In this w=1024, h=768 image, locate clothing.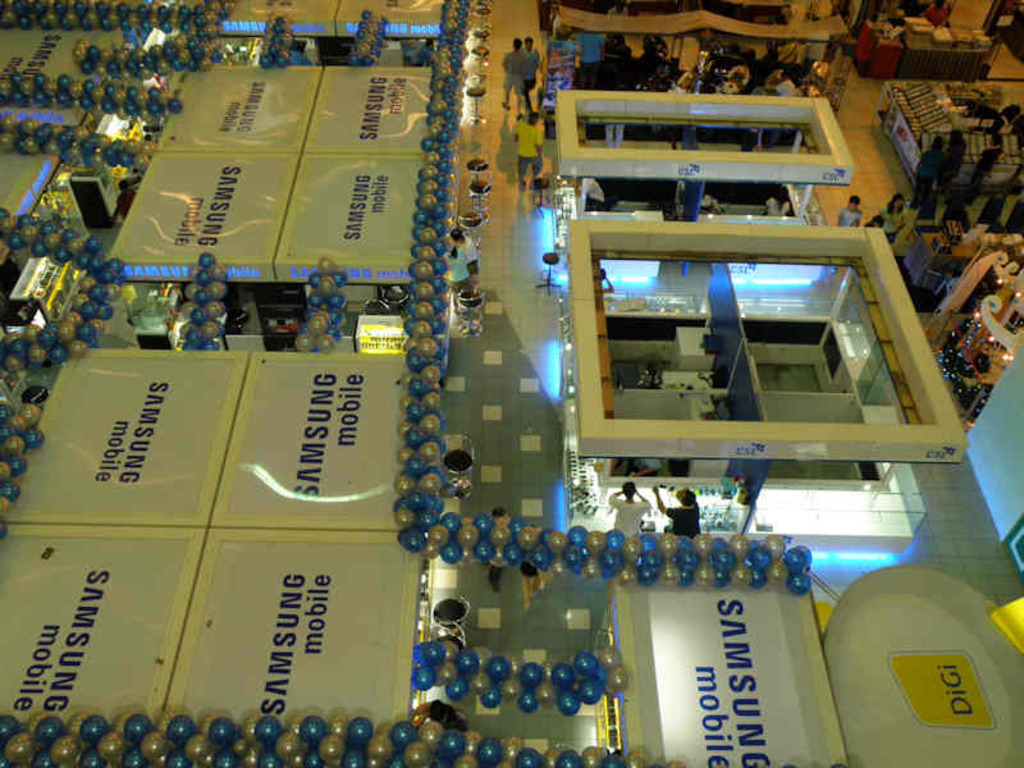
Bounding box: {"left": 113, "top": 178, "right": 136, "bottom": 210}.
